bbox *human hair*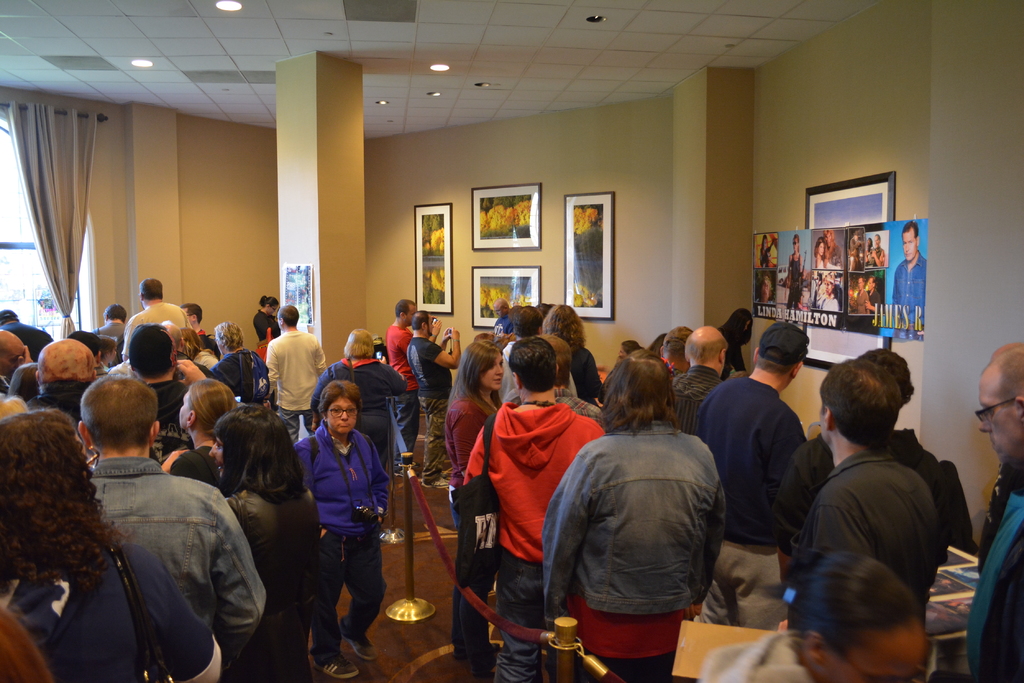
[721,307,750,346]
